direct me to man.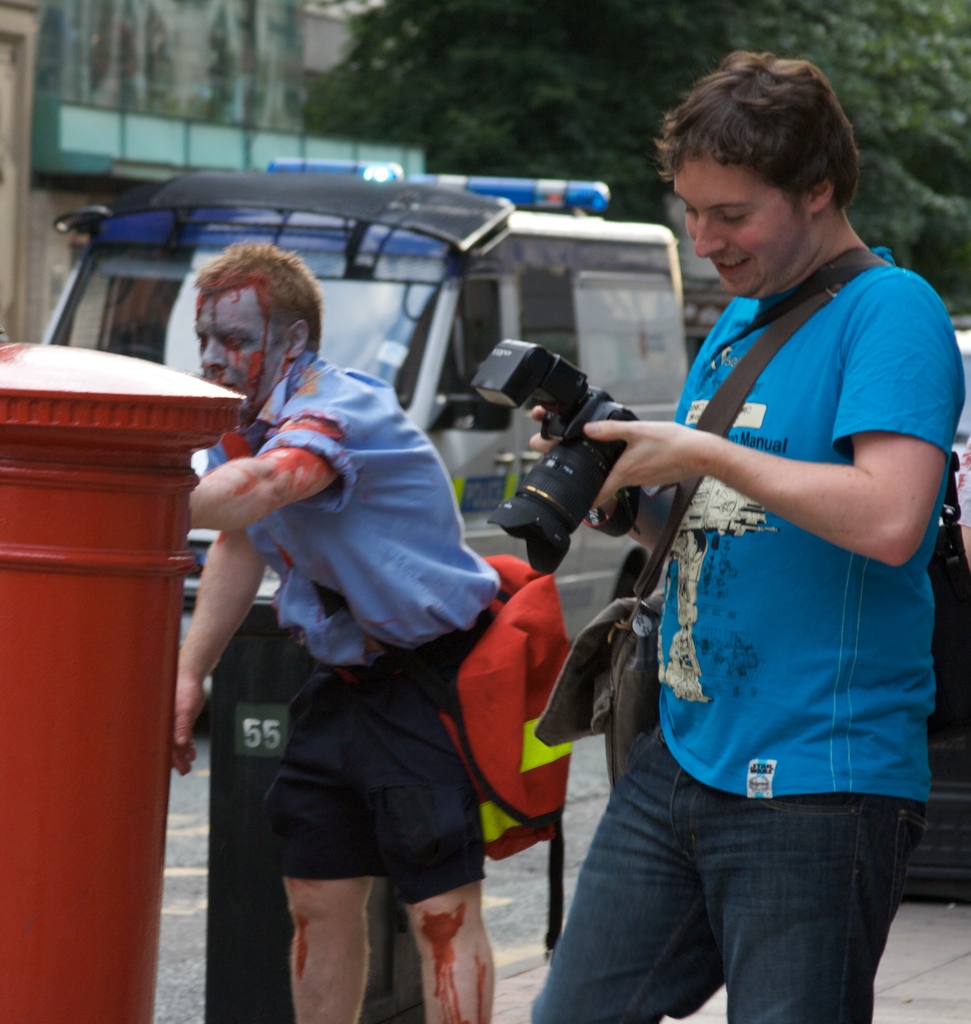
Direction: (157,236,506,1023).
